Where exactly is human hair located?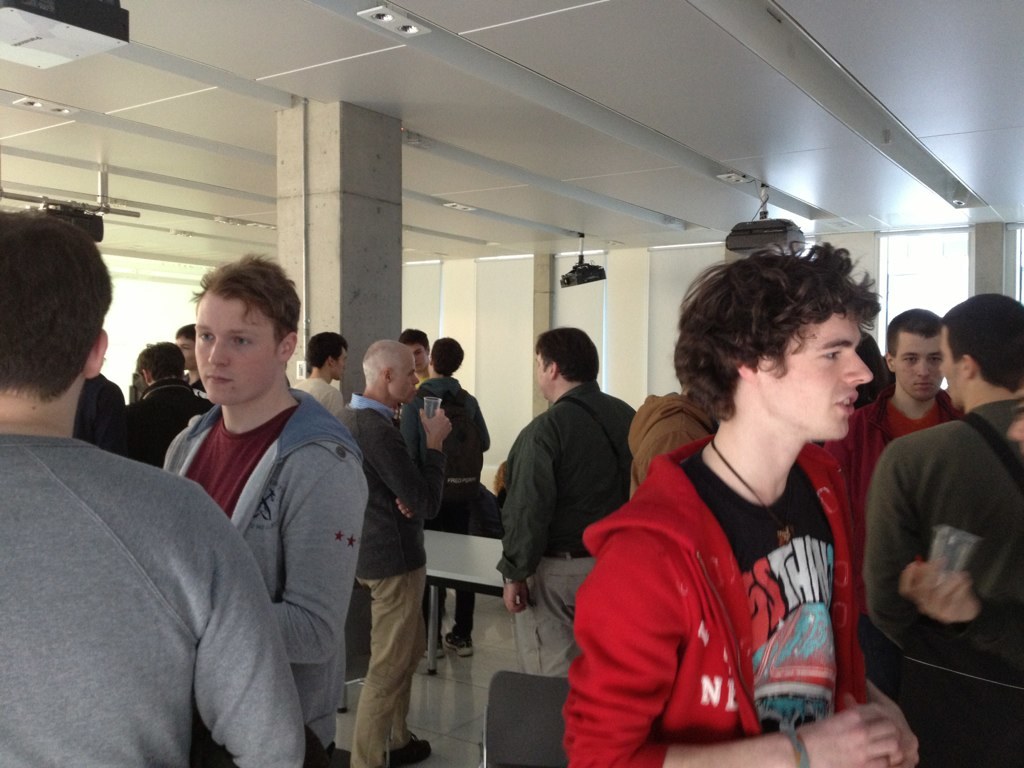
Its bounding box is pyautogui.locateOnScreen(683, 245, 886, 459).
